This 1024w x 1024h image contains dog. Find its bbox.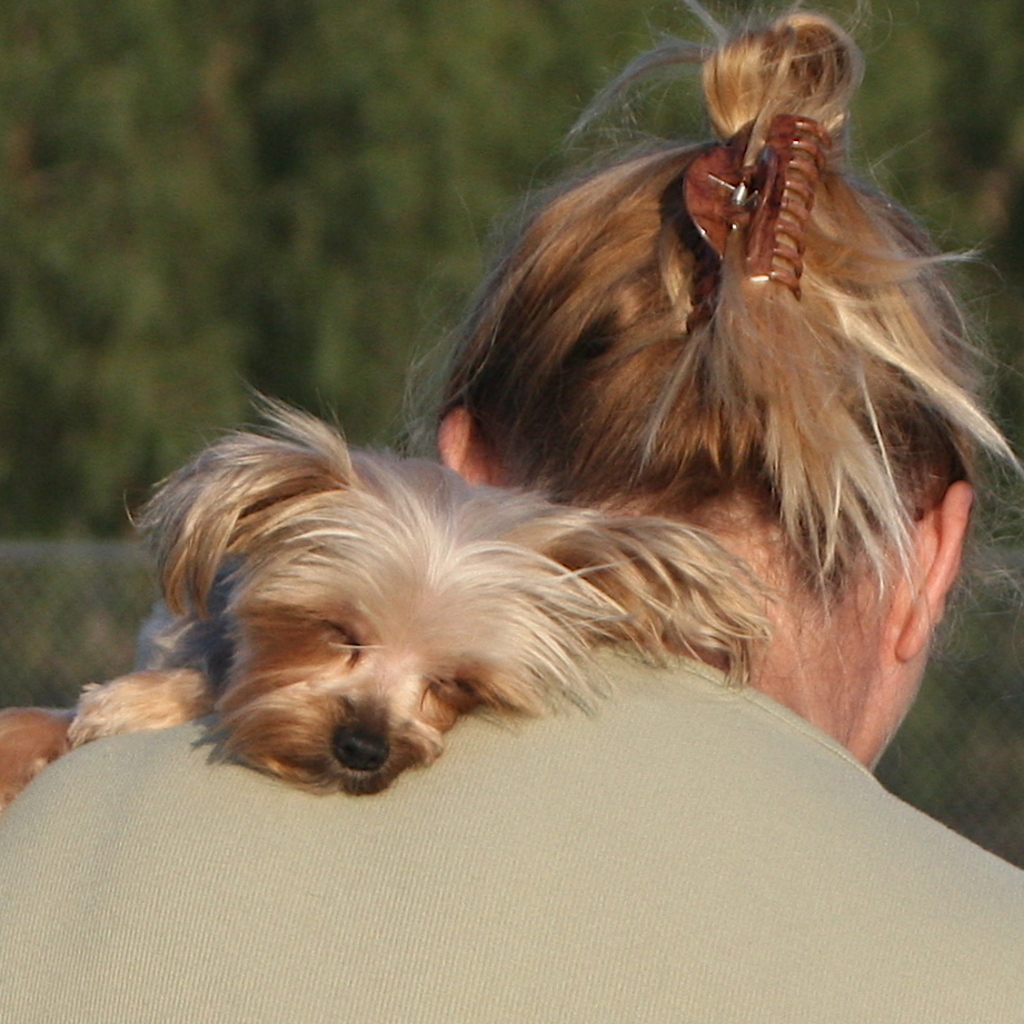
x1=70, y1=376, x2=778, y2=802.
